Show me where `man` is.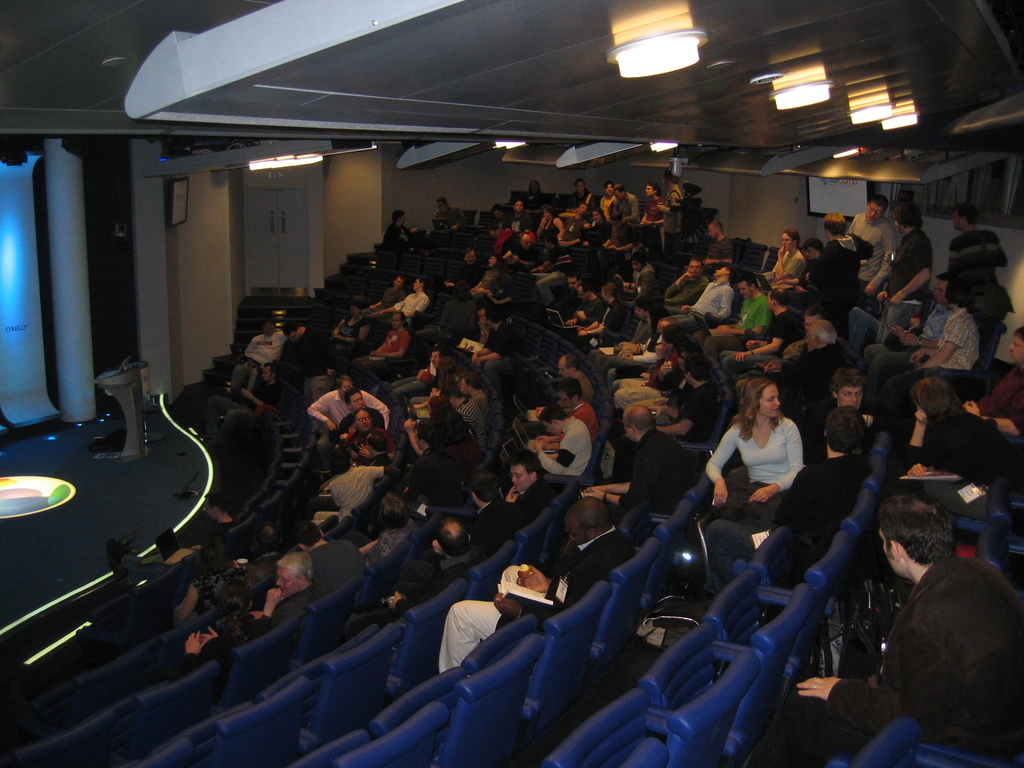
`man` is at 465/477/522/550.
